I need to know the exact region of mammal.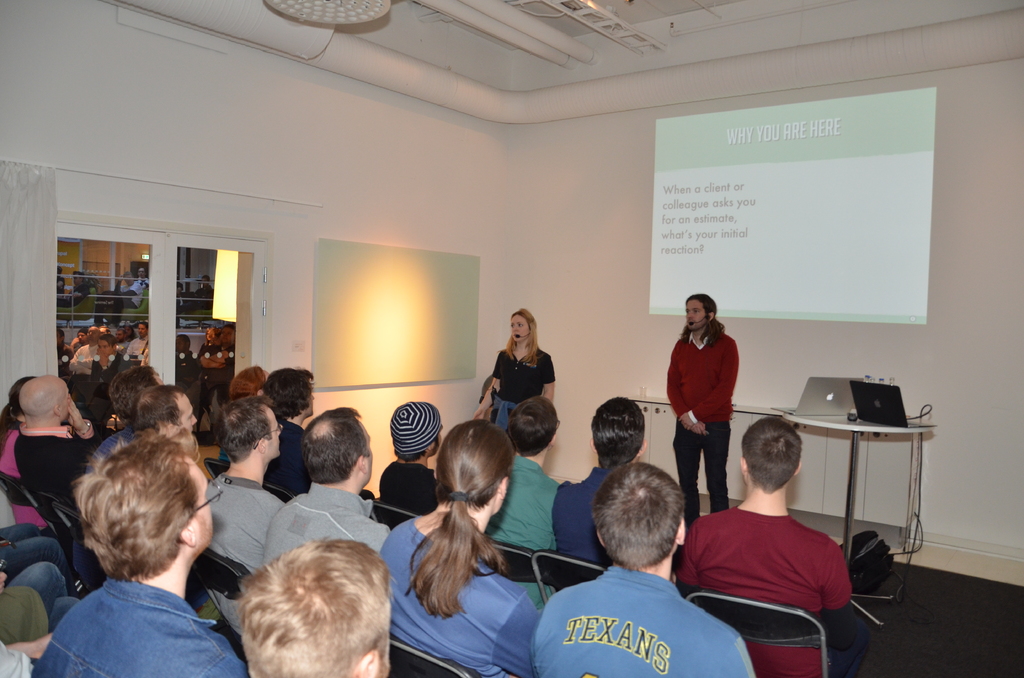
Region: box(209, 392, 292, 566).
